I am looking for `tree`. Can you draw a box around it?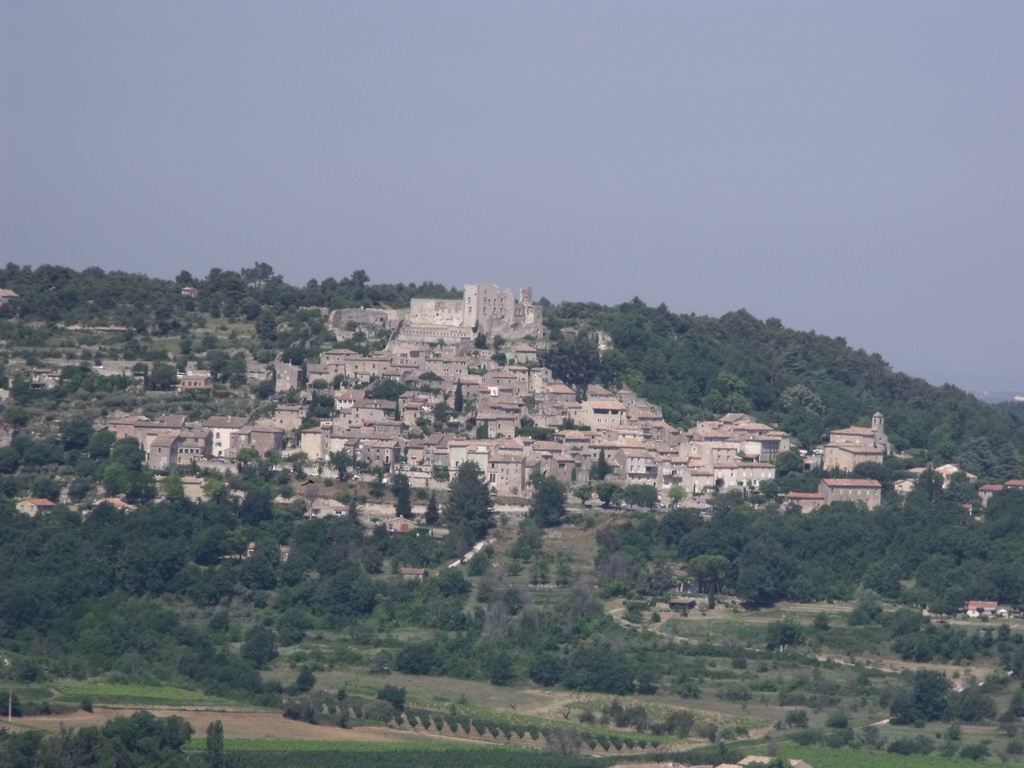
Sure, the bounding box is region(66, 448, 106, 490).
